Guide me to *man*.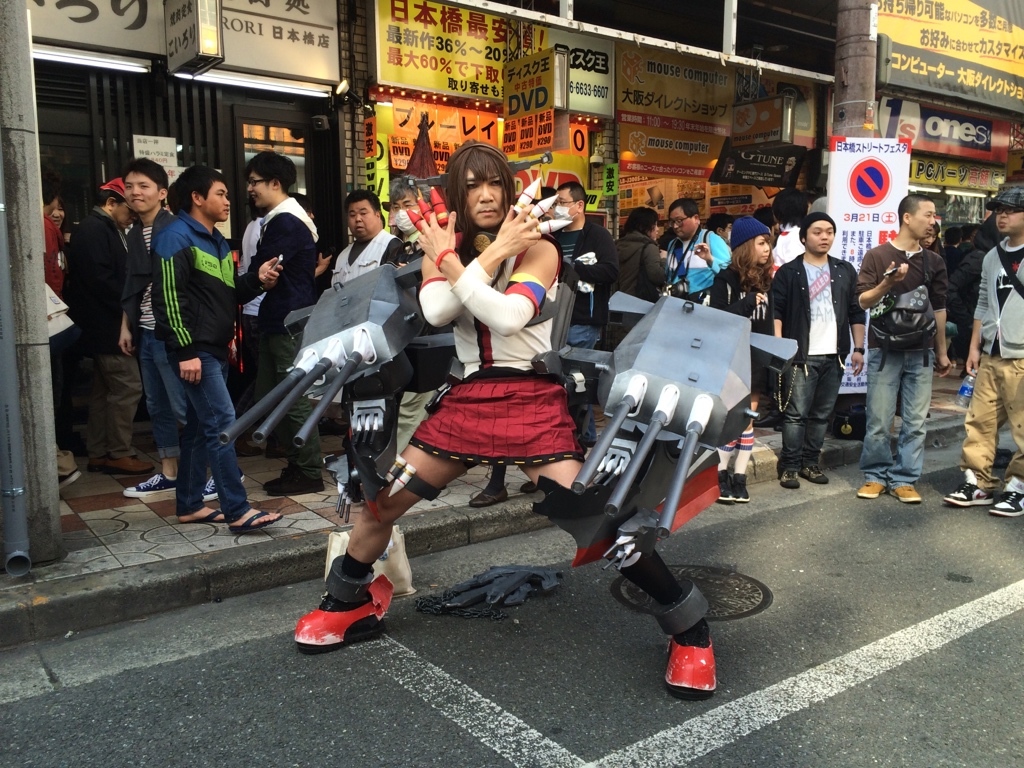
Guidance: x1=383 y1=173 x2=429 y2=229.
